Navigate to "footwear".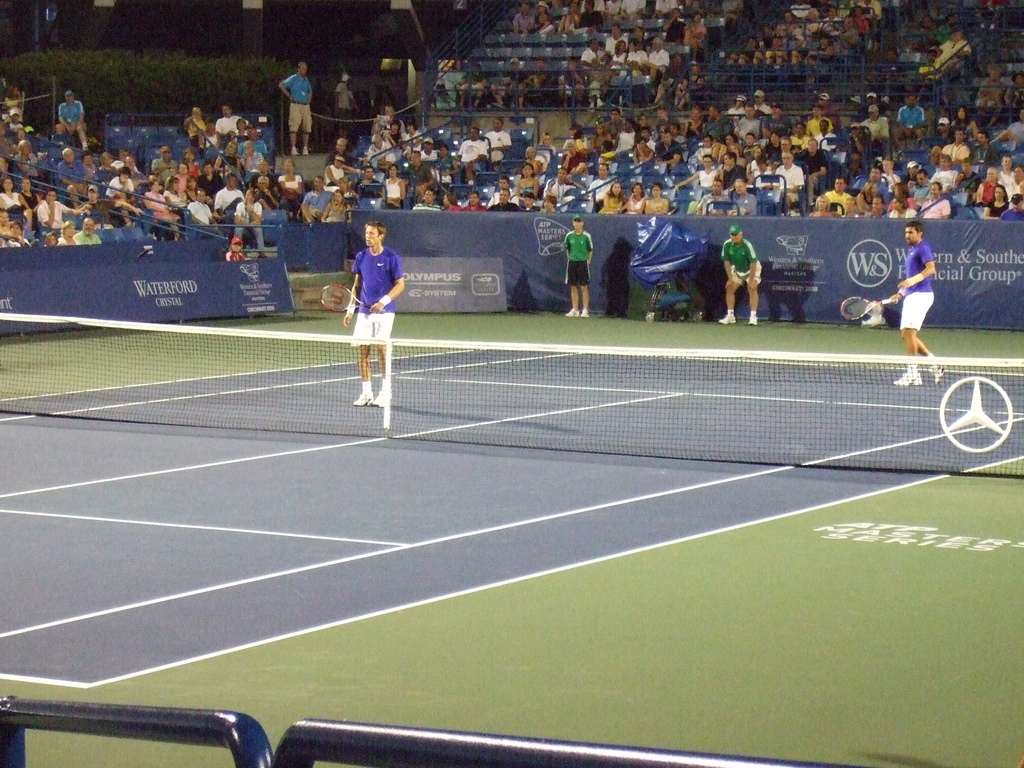
Navigation target: bbox=(579, 306, 589, 316).
